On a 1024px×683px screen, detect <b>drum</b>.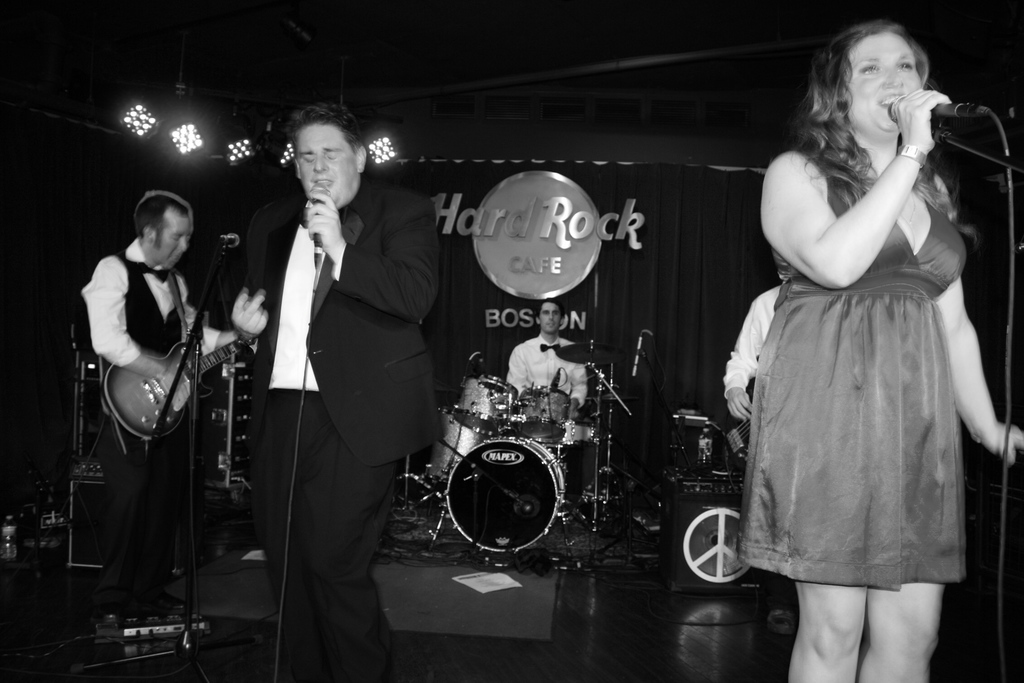
<region>426, 409, 500, 483</region>.
